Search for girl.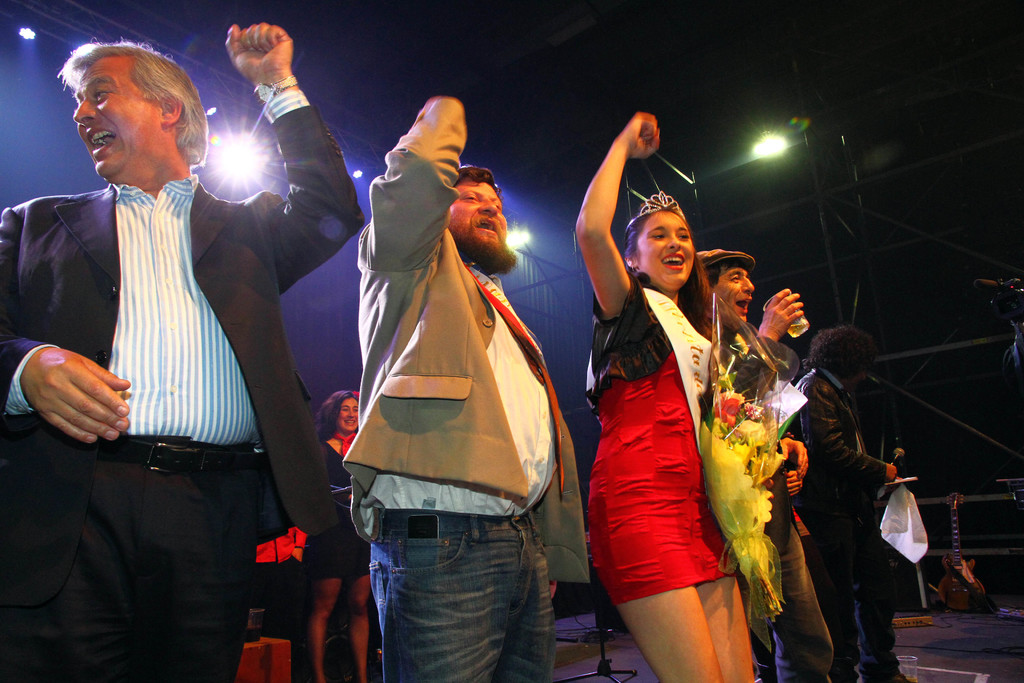
Found at 586:99:766:682.
